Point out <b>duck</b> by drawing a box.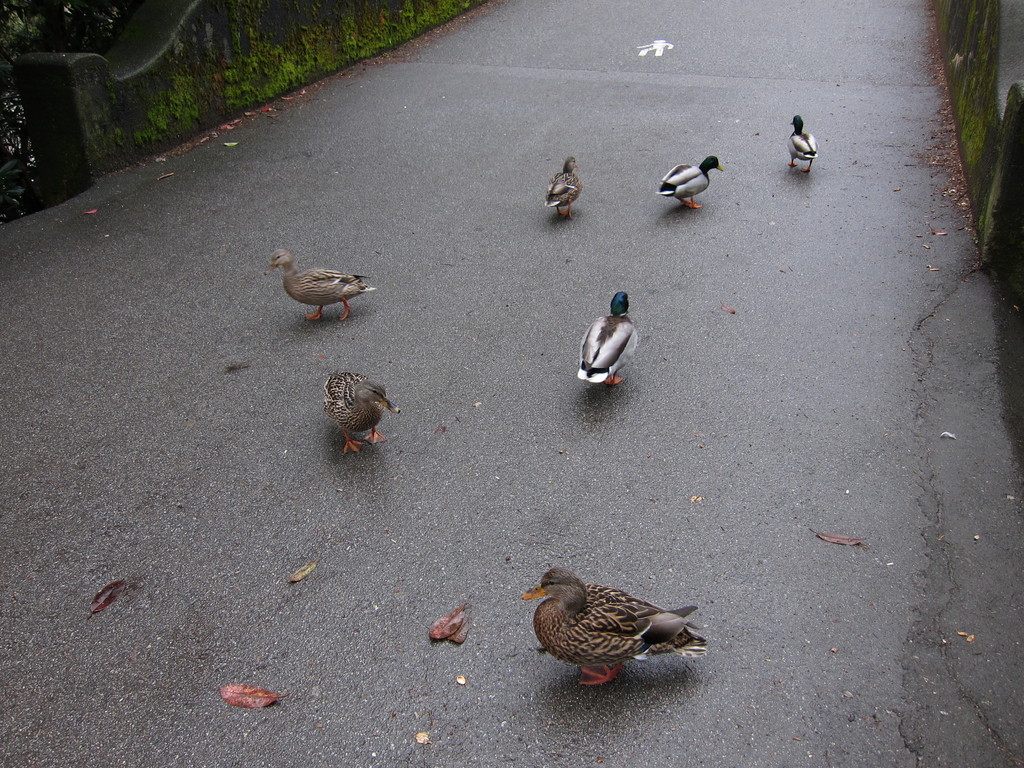
(657, 155, 724, 214).
